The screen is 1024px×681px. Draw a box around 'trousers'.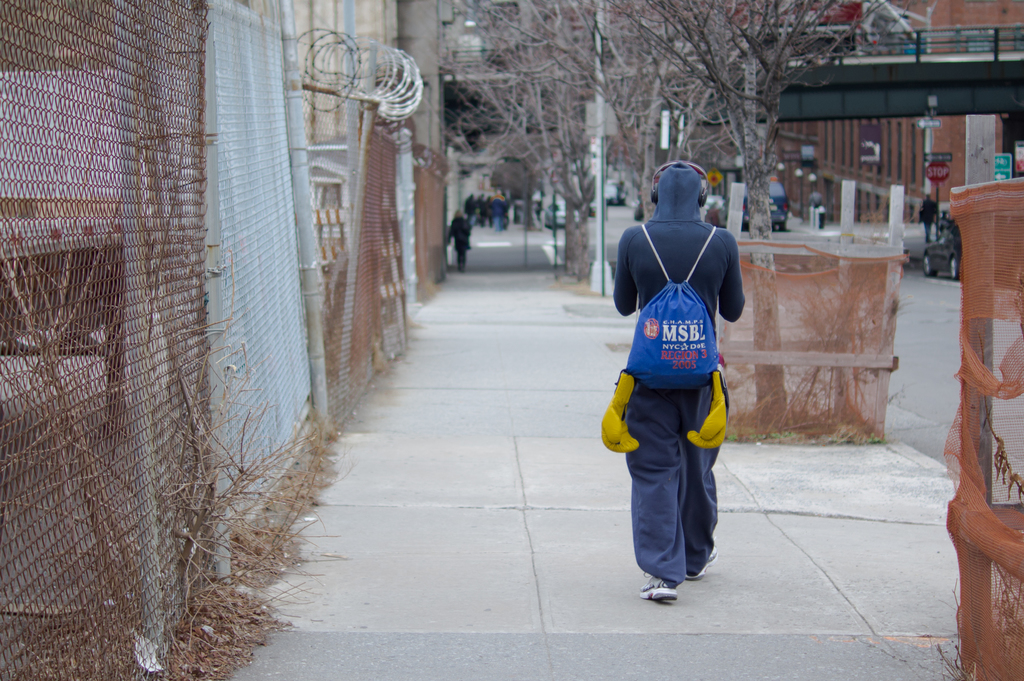
(625, 370, 725, 577).
